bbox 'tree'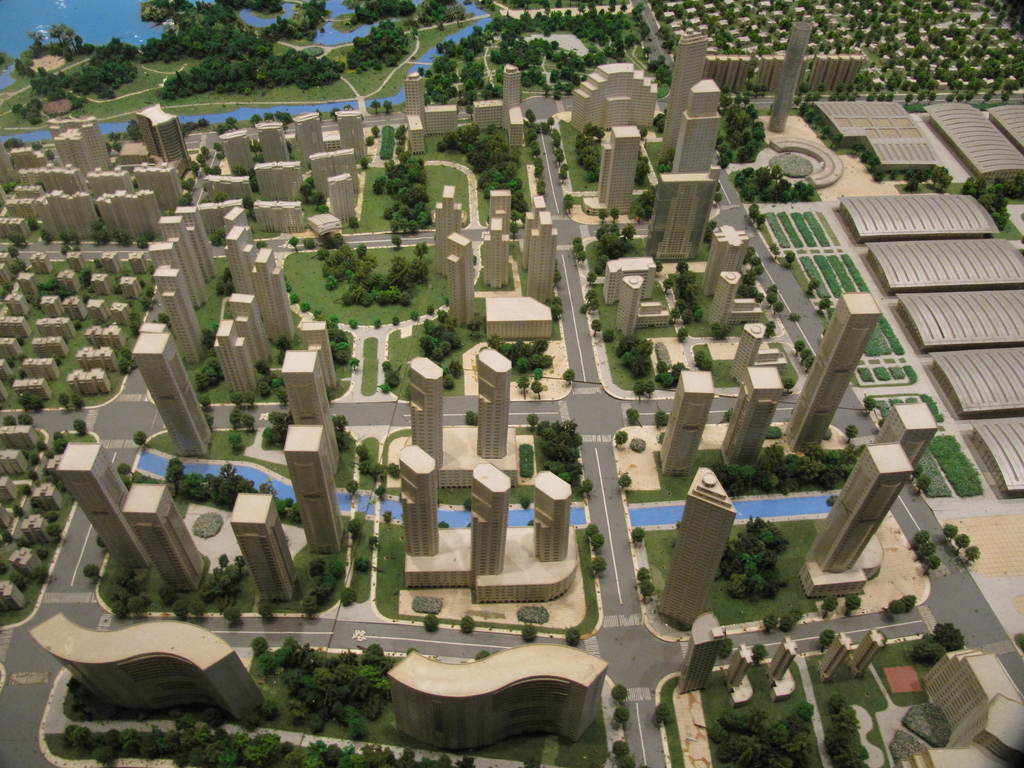
(423,307,464,357)
